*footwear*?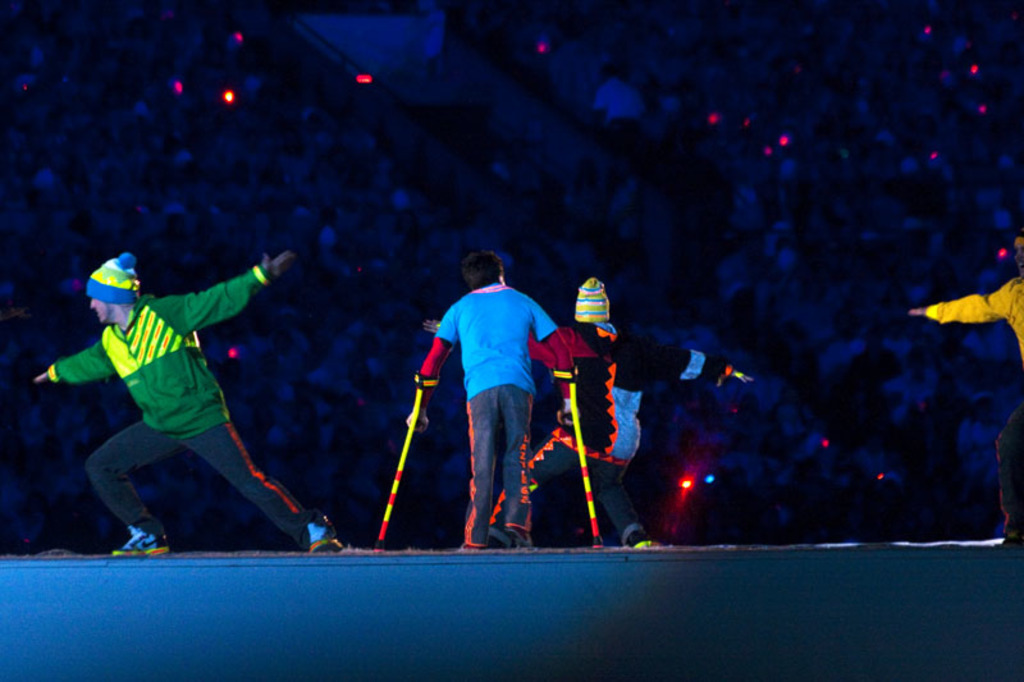
box(92, 512, 169, 568)
